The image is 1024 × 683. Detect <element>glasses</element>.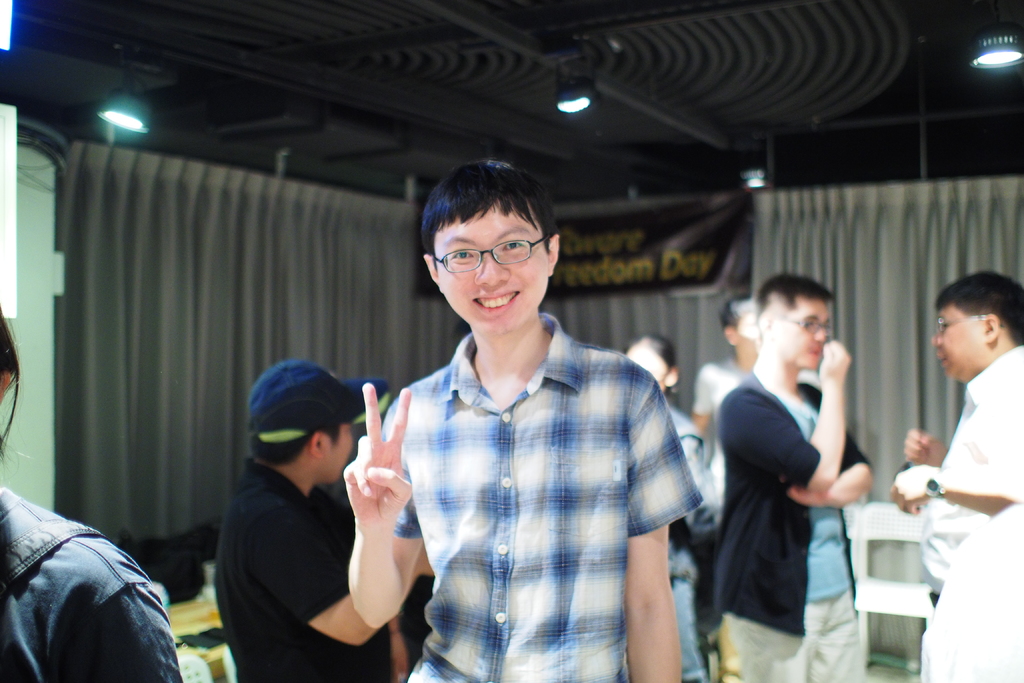
Detection: (937, 320, 1004, 338).
